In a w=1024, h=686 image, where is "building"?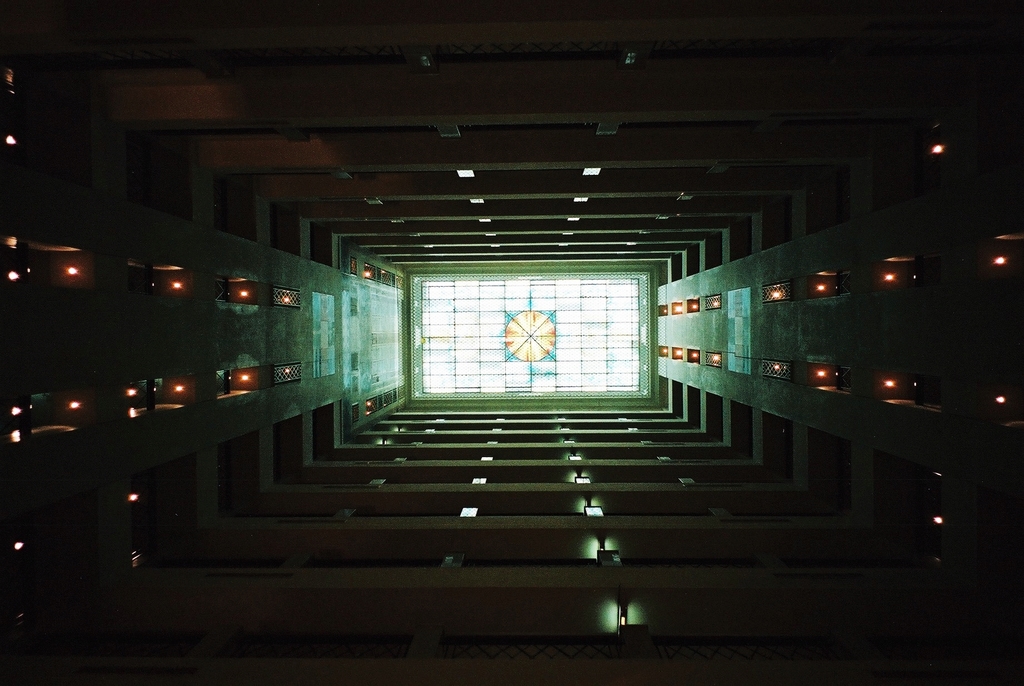
{"left": 0, "top": 0, "right": 1023, "bottom": 685}.
